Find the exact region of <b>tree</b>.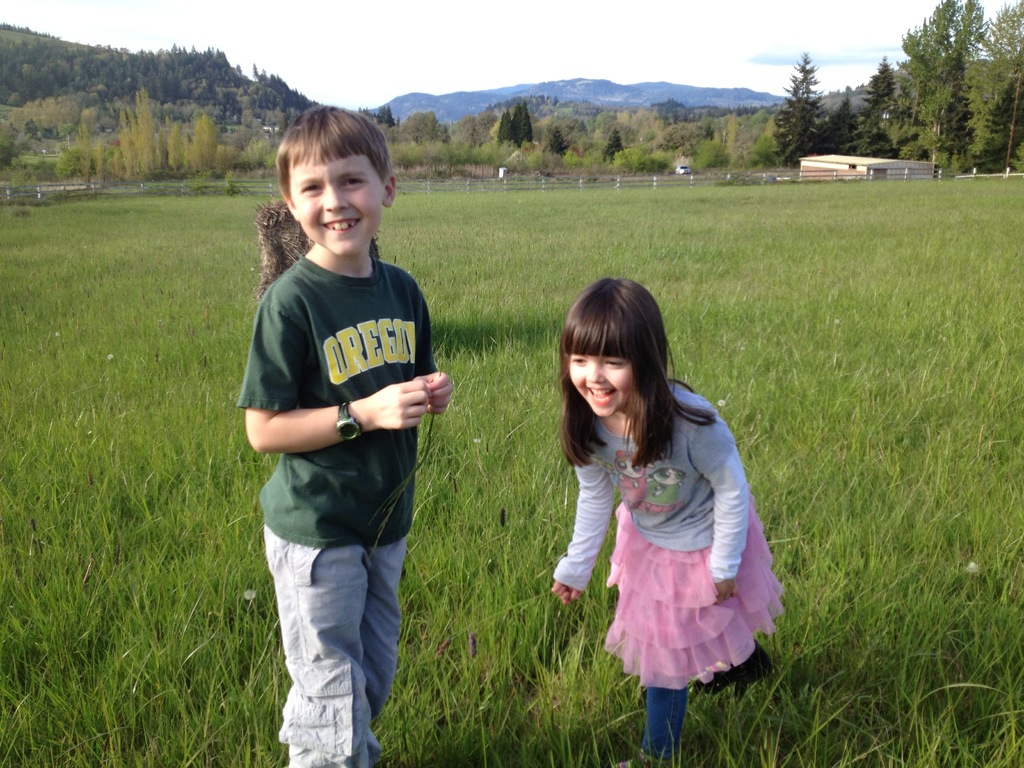
Exact region: Rect(854, 54, 898, 157).
